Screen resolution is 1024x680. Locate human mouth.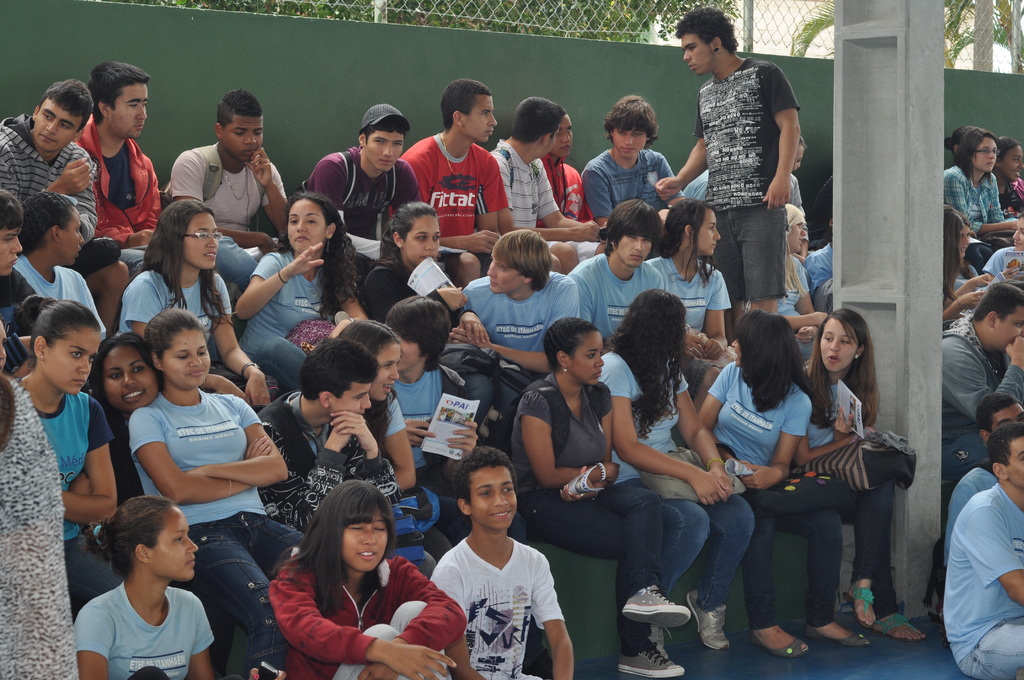
[76, 246, 81, 257].
